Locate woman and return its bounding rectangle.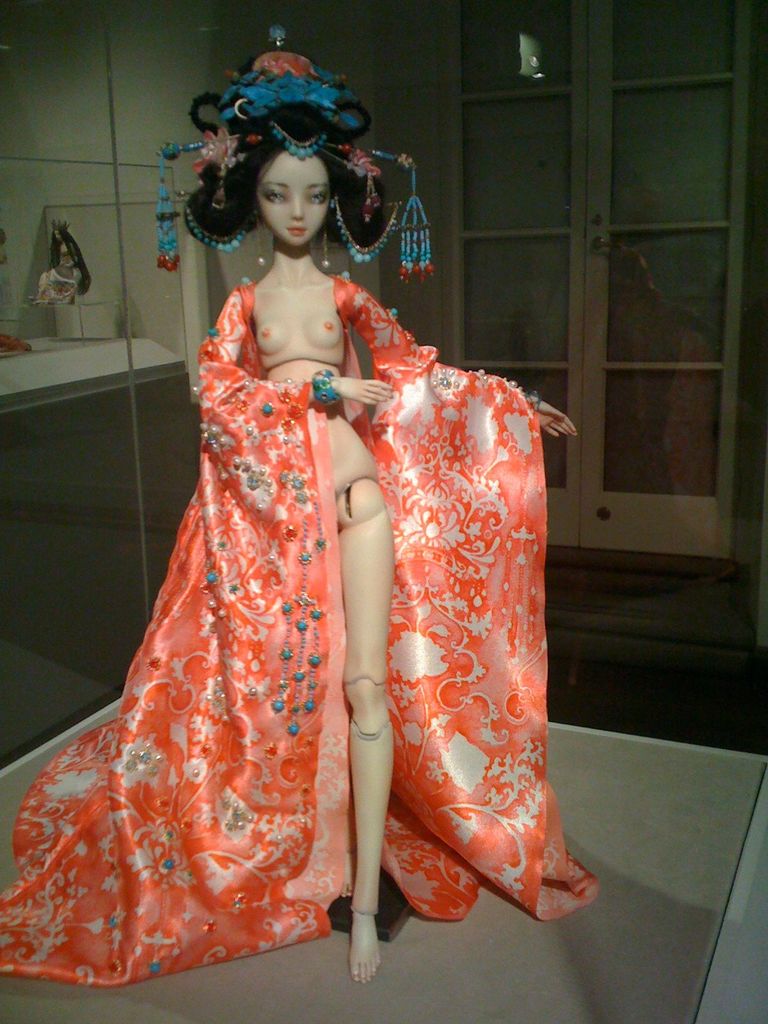
(x1=0, y1=12, x2=605, y2=984).
